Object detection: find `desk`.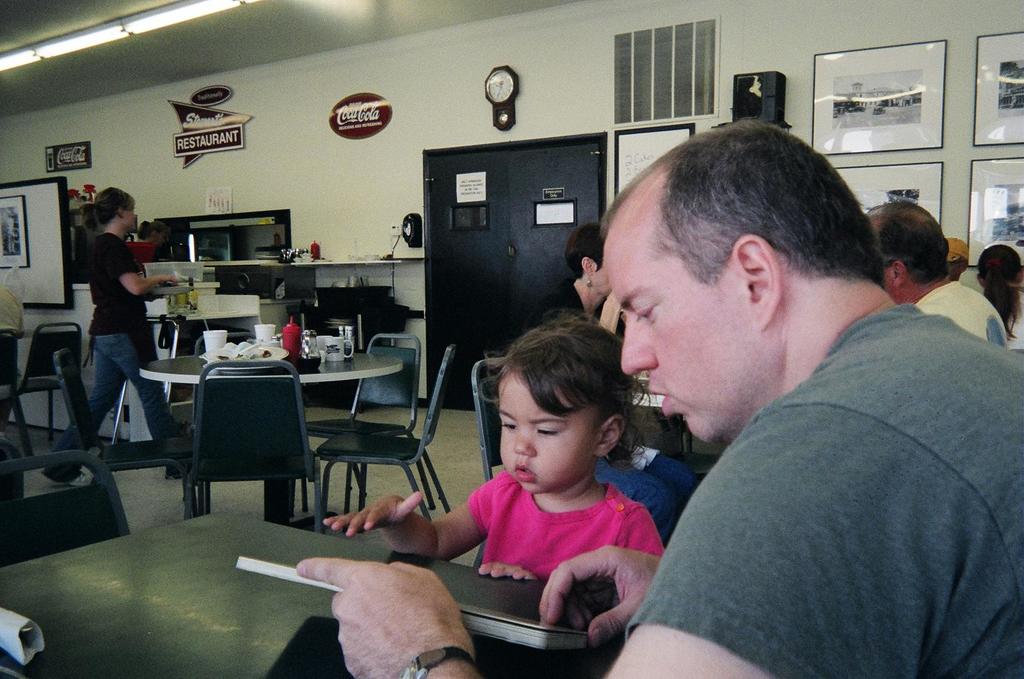
bbox(0, 507, 545, 678).
